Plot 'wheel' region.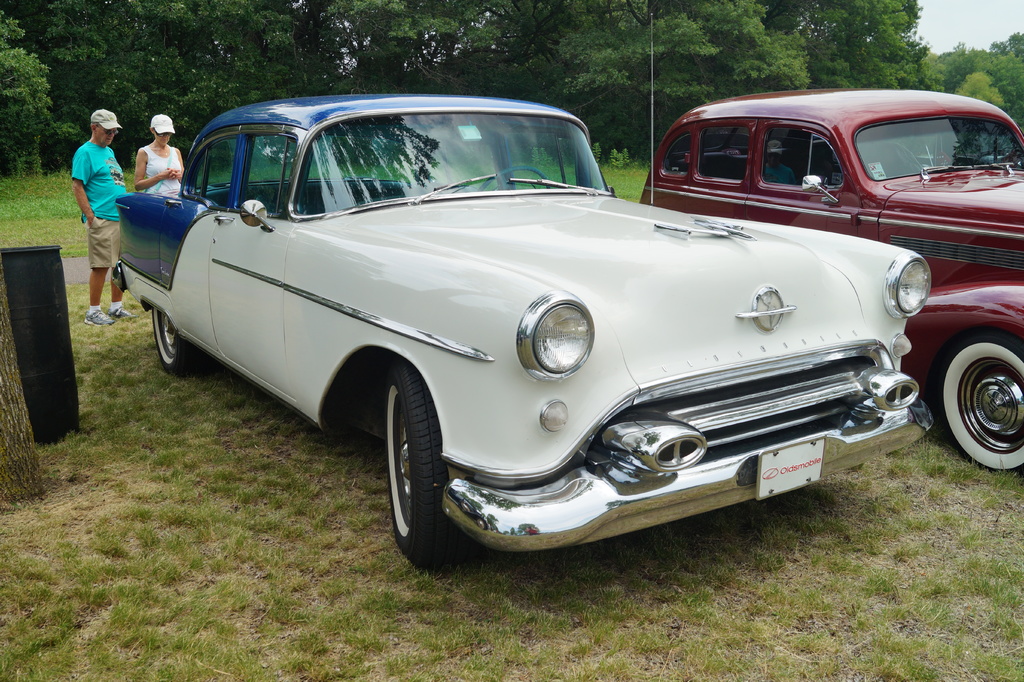
Plotted at bbox=(936, 332, 1023, 476).
